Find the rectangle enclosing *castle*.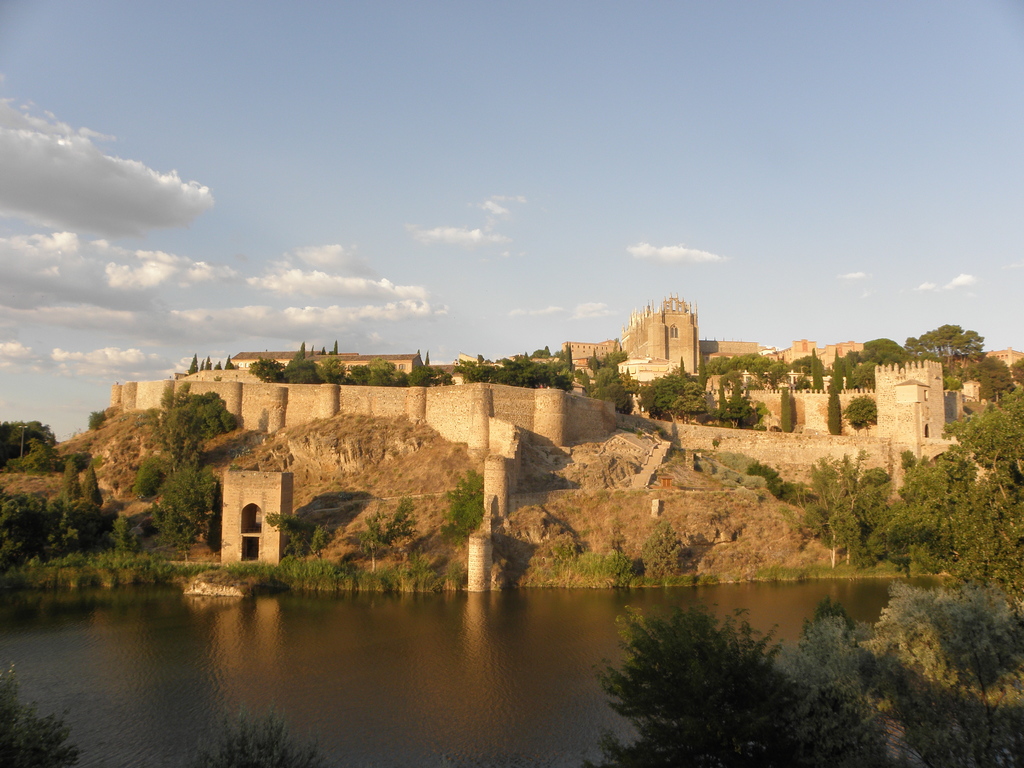
Rect(552, 294, 778, 393).
